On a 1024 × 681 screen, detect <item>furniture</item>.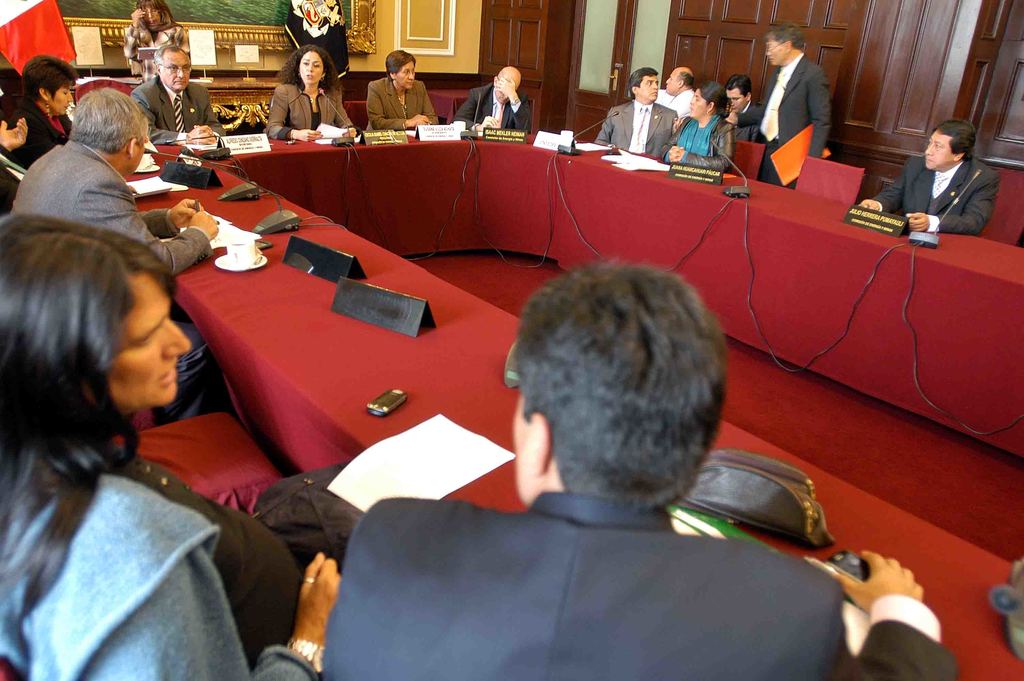
[735, 138, 765, 180].
